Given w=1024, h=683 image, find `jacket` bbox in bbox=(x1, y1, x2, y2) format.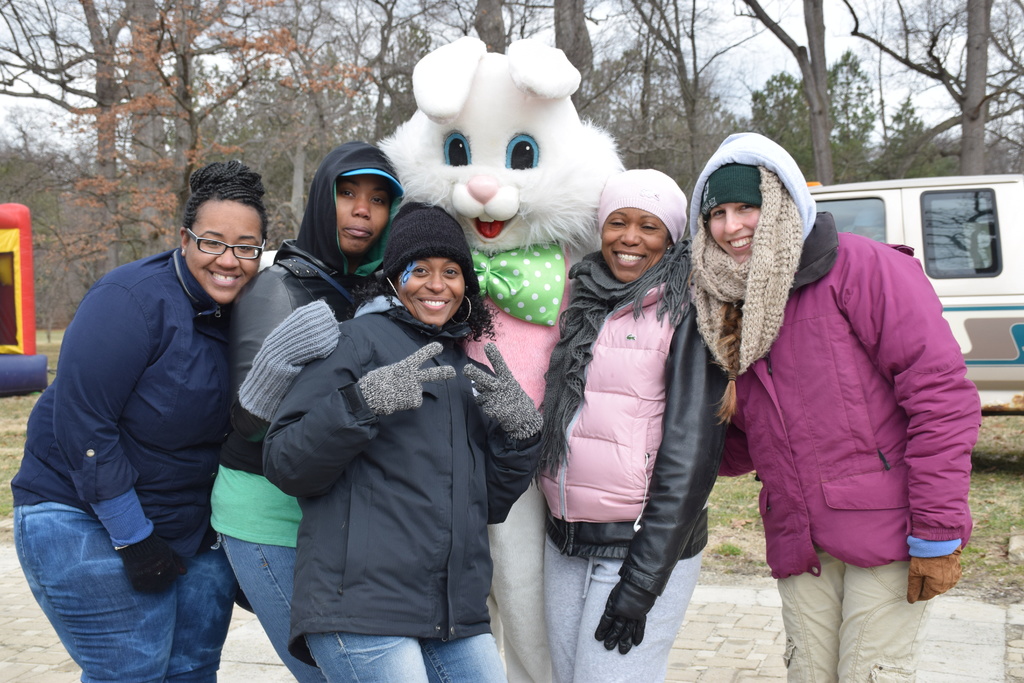
bbox=(216, 250, 399, 454).
